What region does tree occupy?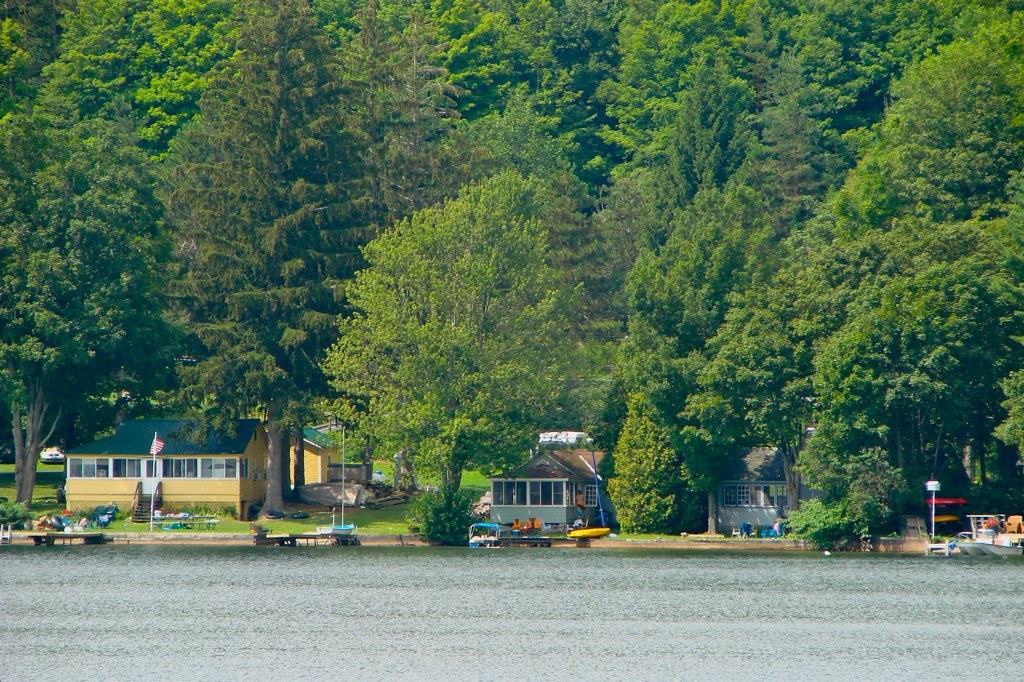
select_region(310, 142, 582, 533).
